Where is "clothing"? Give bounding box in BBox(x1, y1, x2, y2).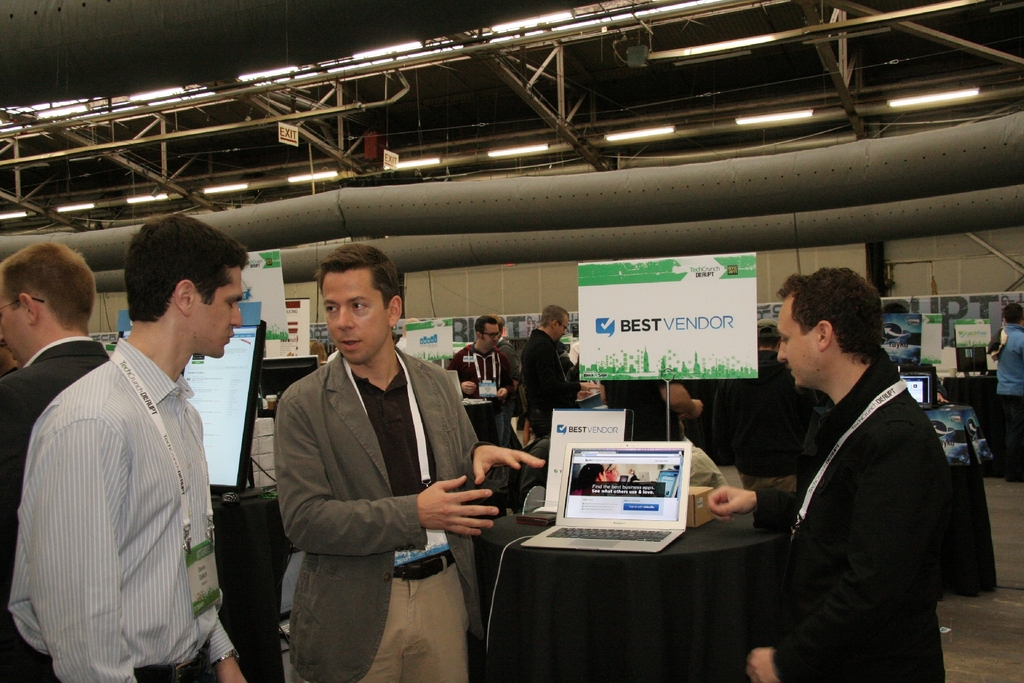
BBox(445, 344, 511, 447).
